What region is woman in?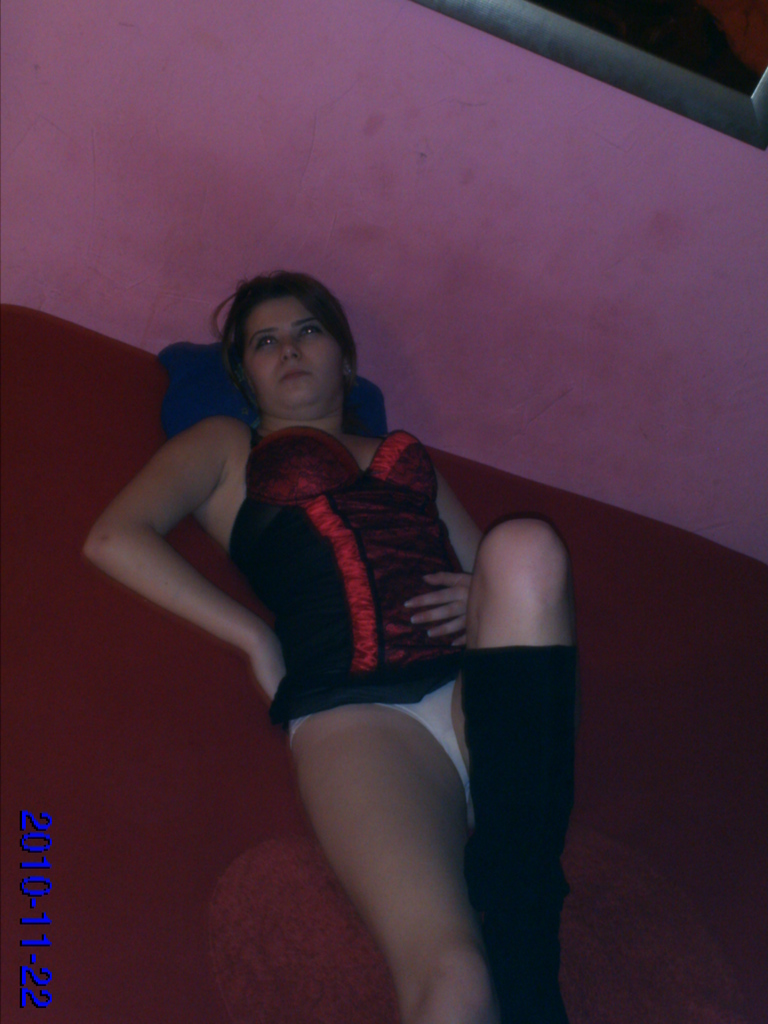
x1=94, y1=232, x2=585, y2=961.
